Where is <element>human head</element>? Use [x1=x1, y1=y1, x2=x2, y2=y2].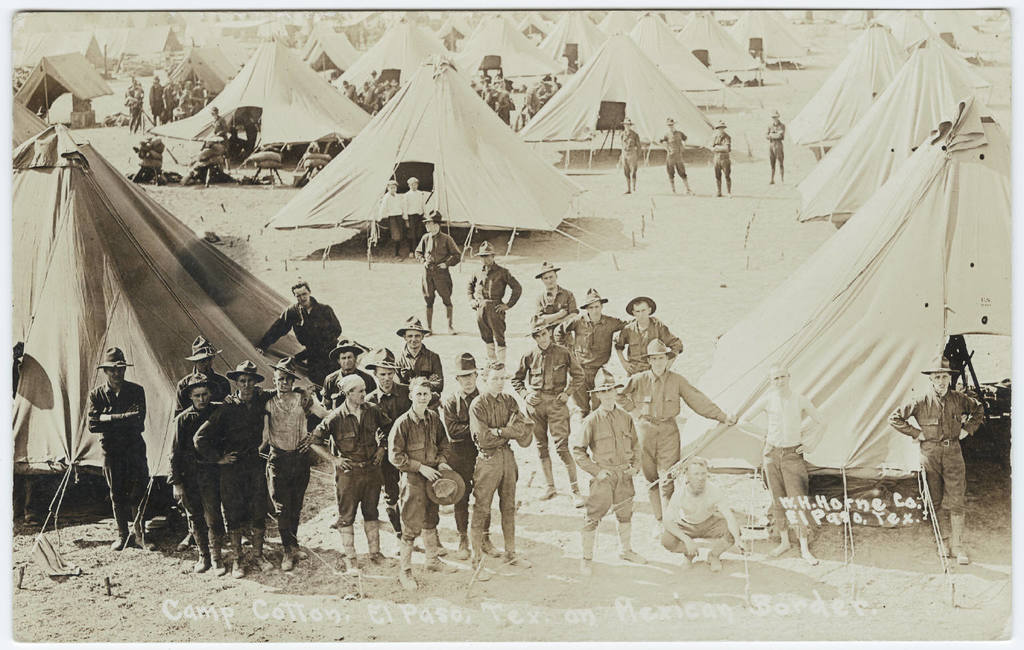
[x1=339, y1=375, x2=368, y2=405].
